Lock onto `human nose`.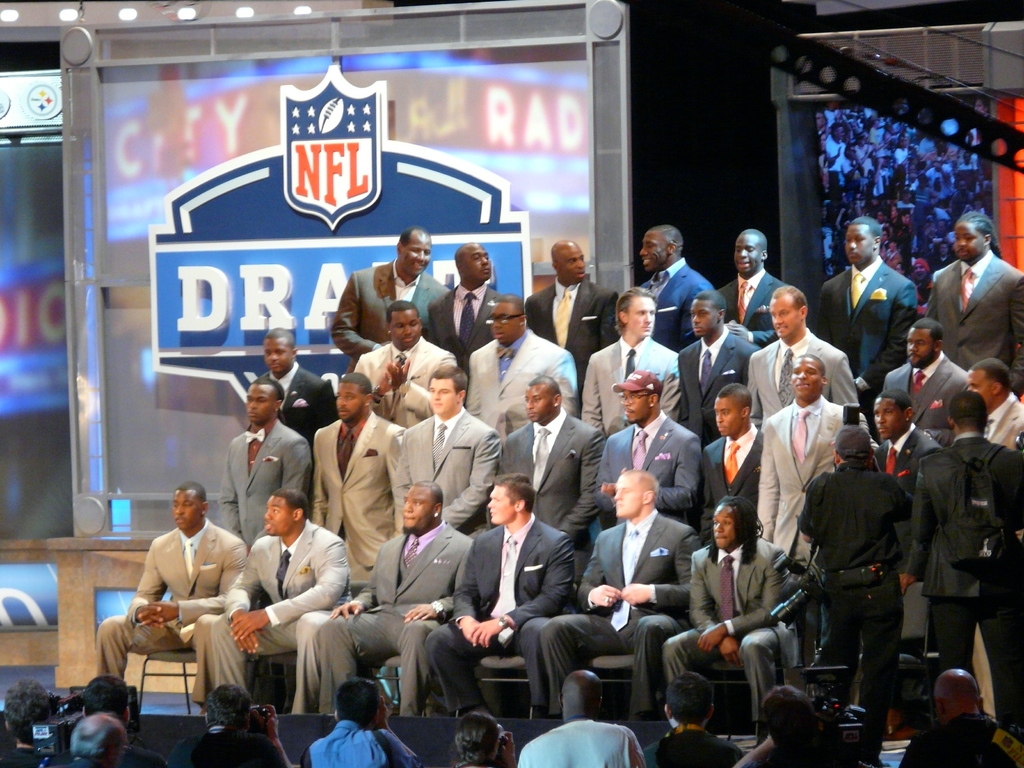
Locked: <region>525, 400, 532, 409</region>.
